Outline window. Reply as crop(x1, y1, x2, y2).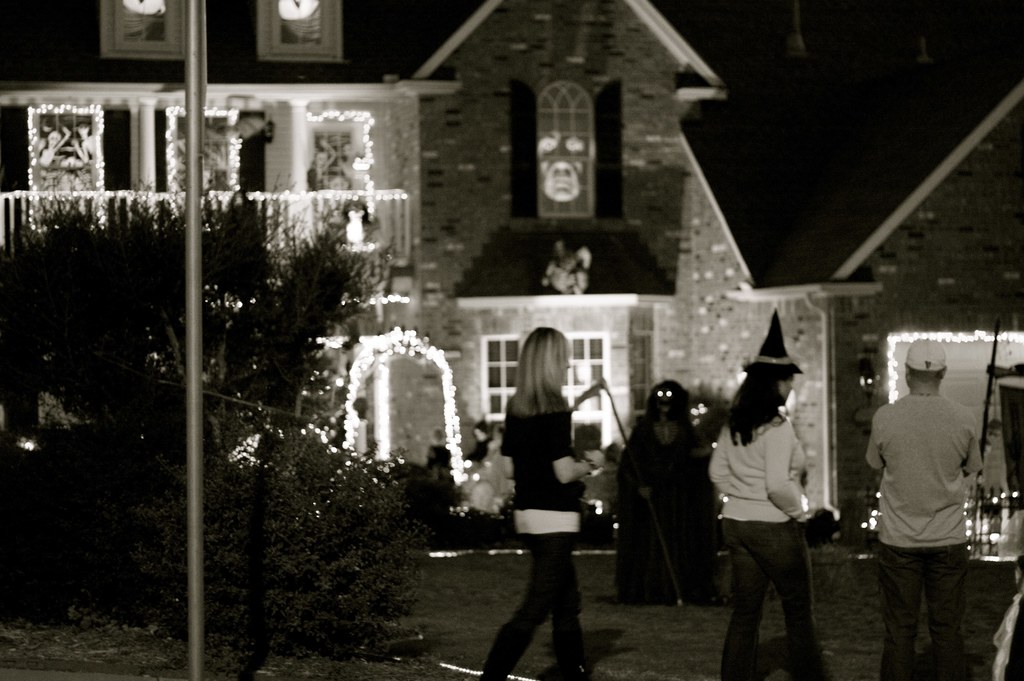
crop(158, 110, 232, 206).
